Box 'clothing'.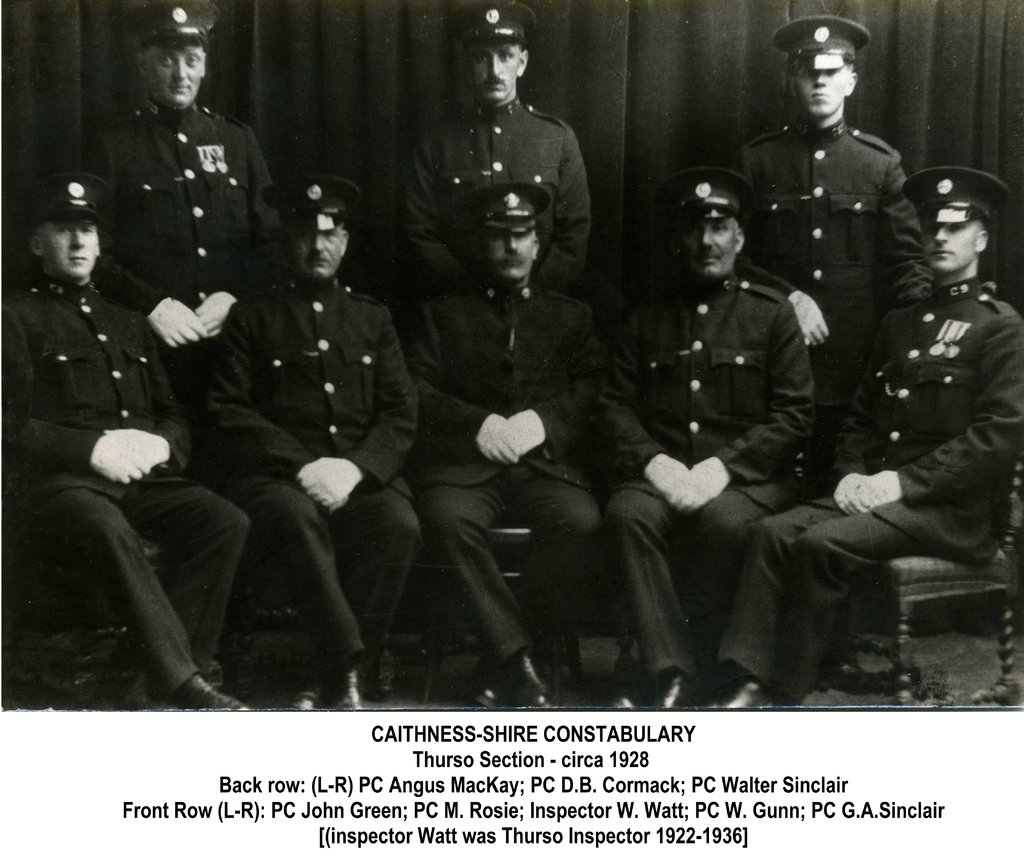
Rect(0, 273, 250, 702).
